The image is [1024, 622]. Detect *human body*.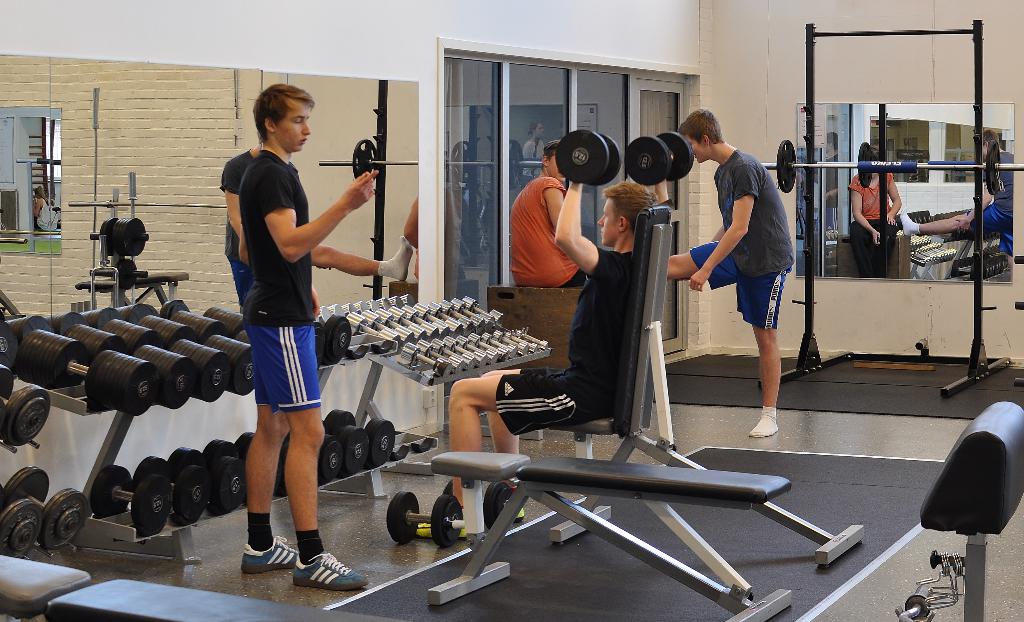
Detection: (left=659, top=108, right=796, bottom=441).
